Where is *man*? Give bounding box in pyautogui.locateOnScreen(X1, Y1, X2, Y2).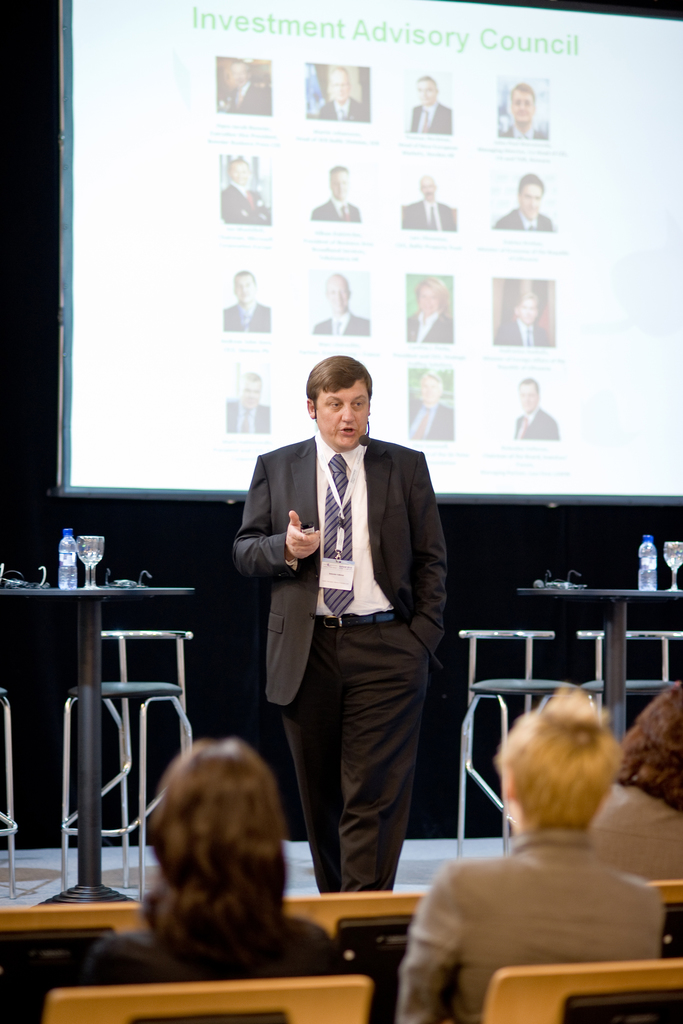
pyautogui.locateOnScreen(499, 82, 552, 143).
